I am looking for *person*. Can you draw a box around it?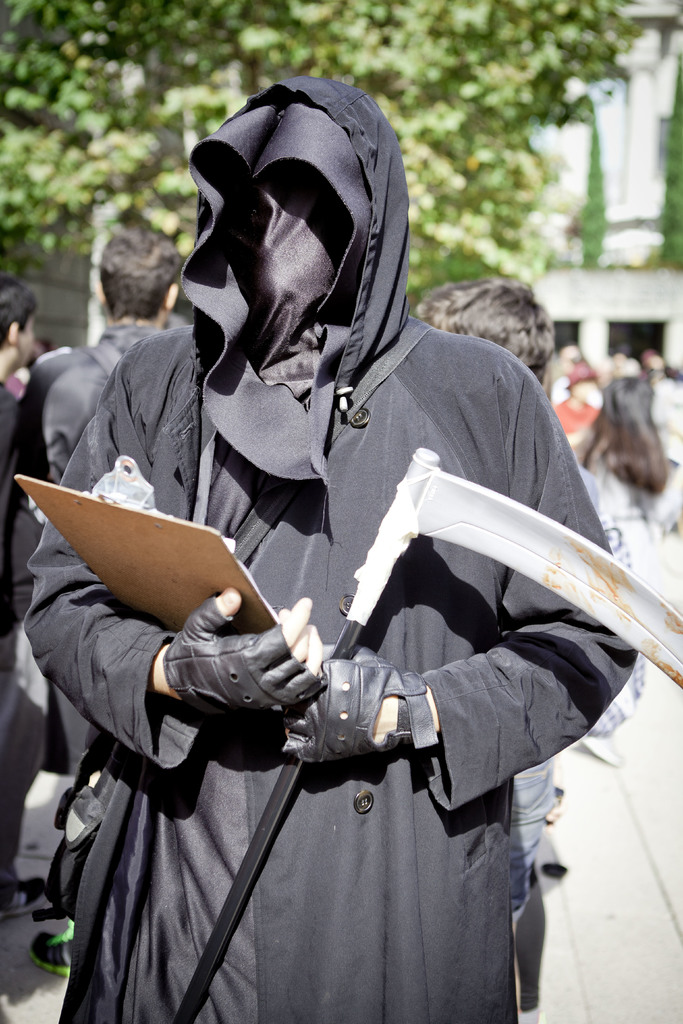
Sure, the bounding box is 573:378:682:582.
